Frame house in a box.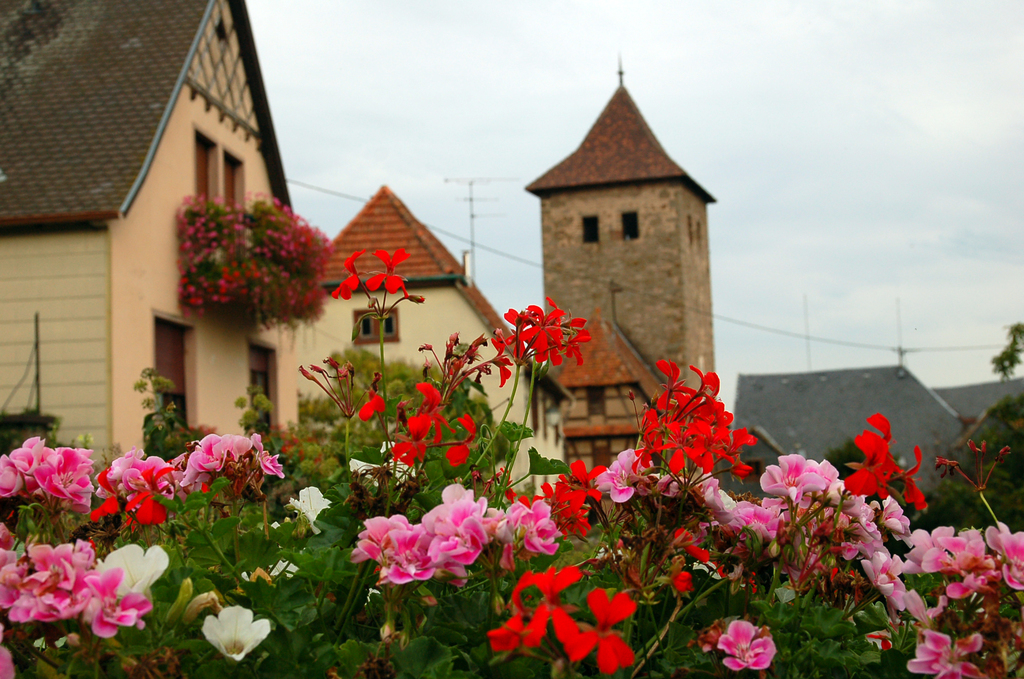
<box>295,182,573,493</box>.
